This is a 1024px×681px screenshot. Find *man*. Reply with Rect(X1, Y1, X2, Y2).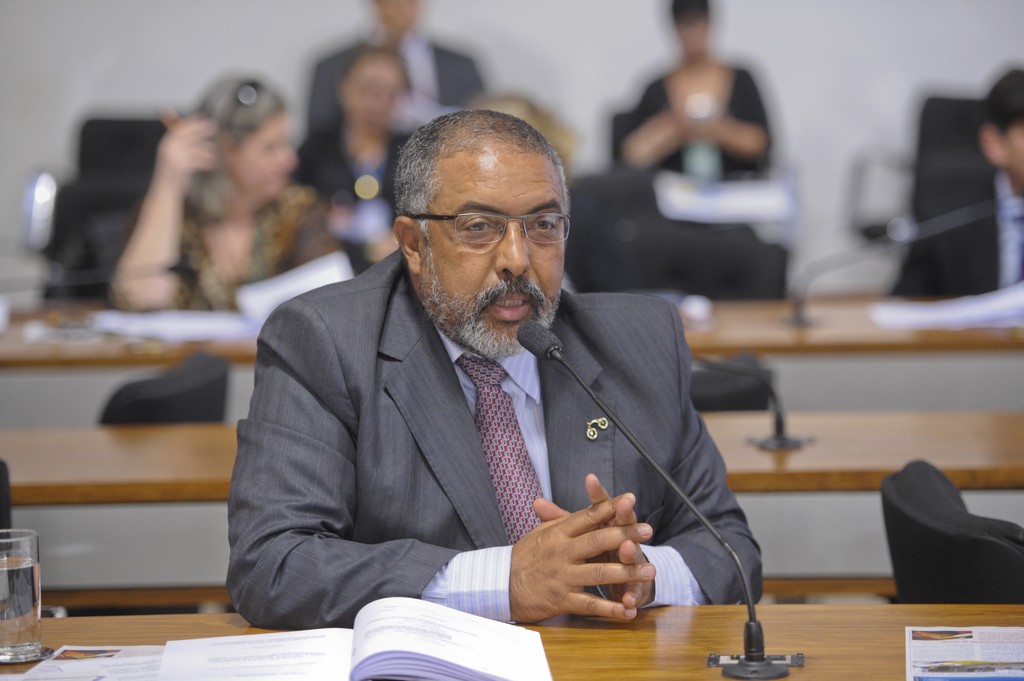
Rect(890, 62, 1023, 297).
